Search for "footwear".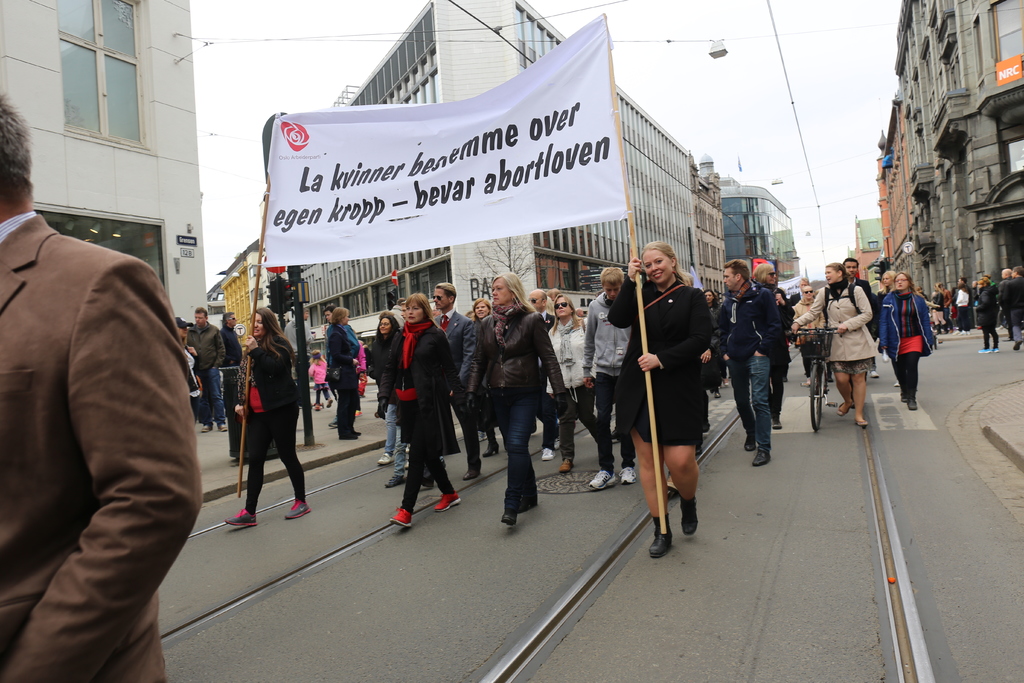
Found at l=856, t=420, r=867, b=428.
